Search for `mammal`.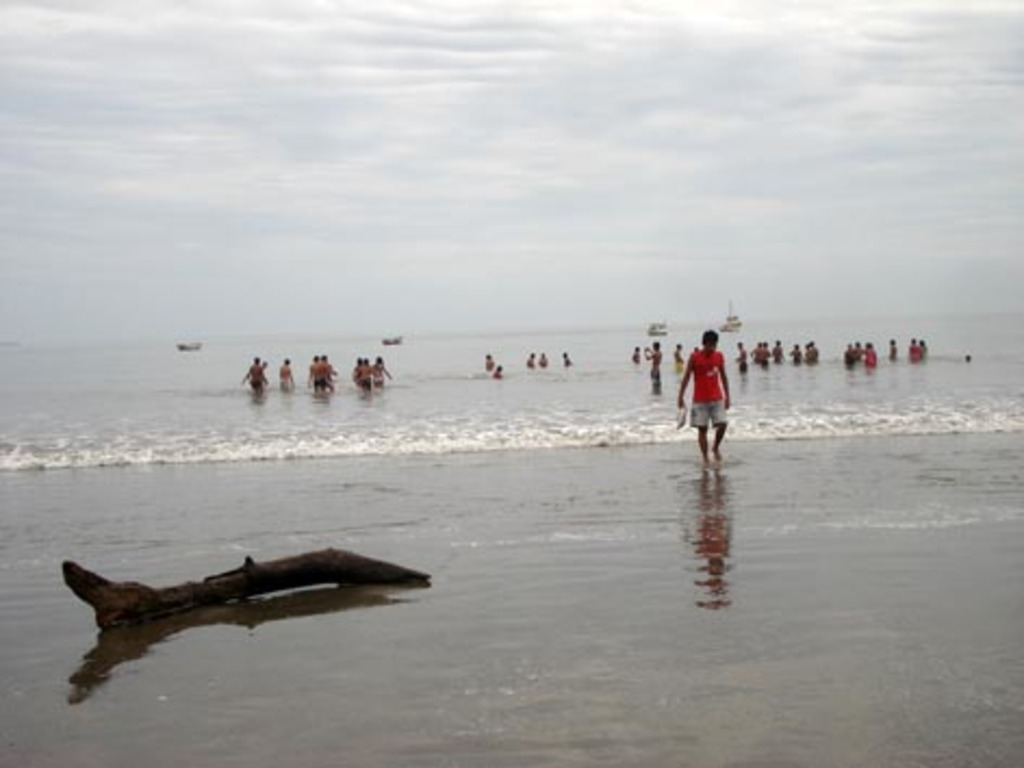
Found at [273, 356, 295, 388].
